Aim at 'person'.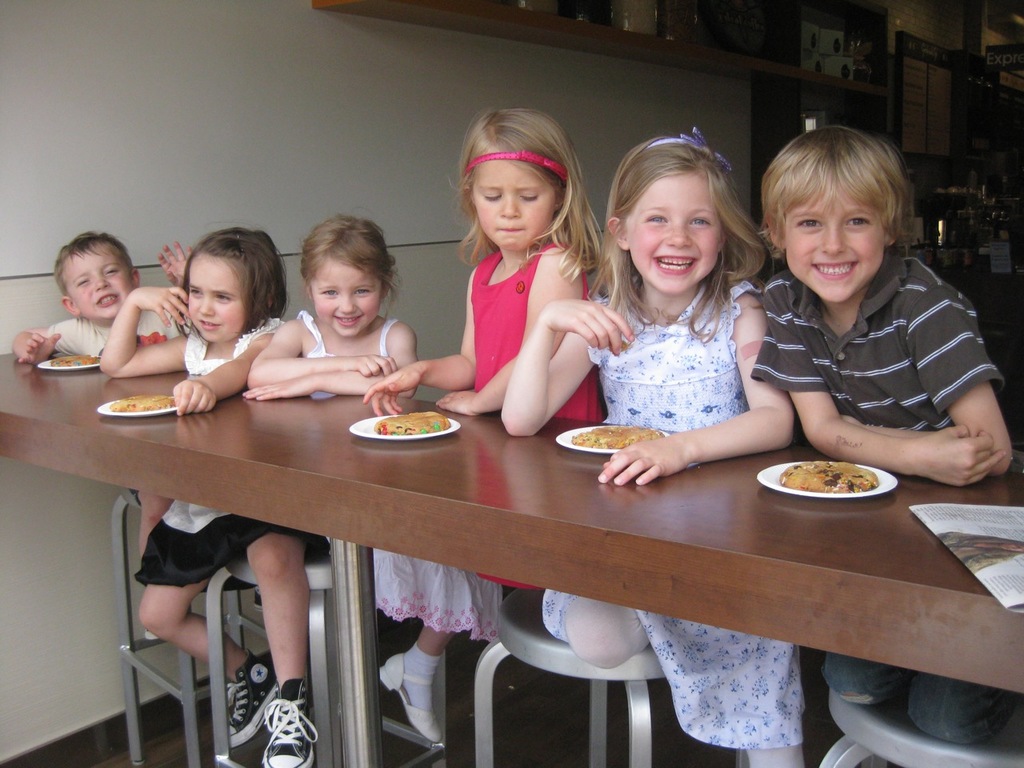
Aimed at 241/207/498/743.
